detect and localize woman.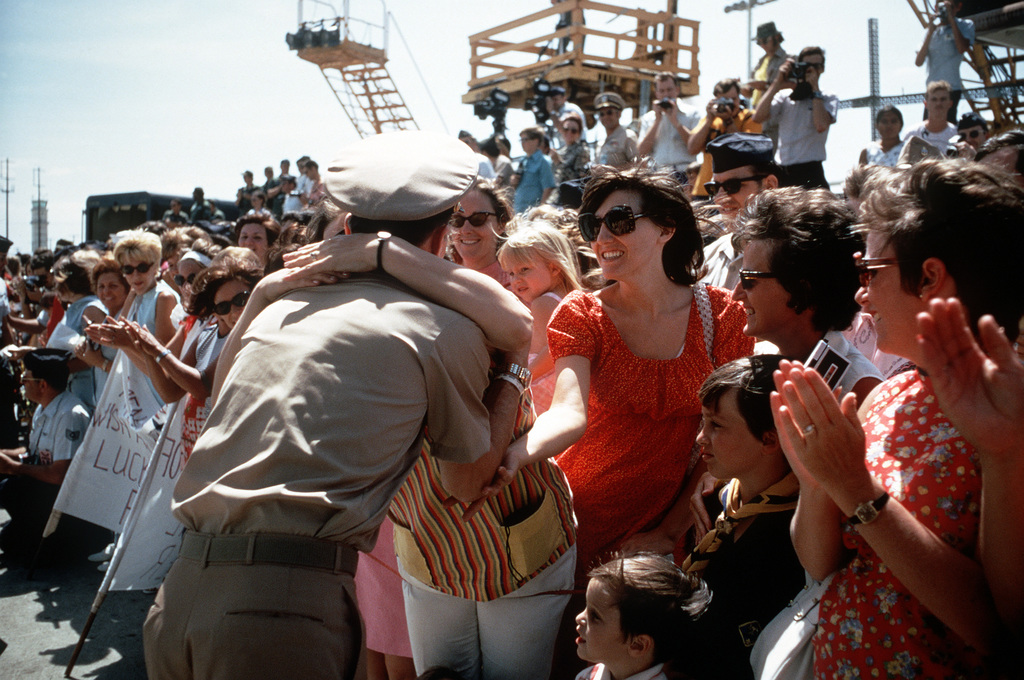
Localized at box=[487, 142, 762, 592].
